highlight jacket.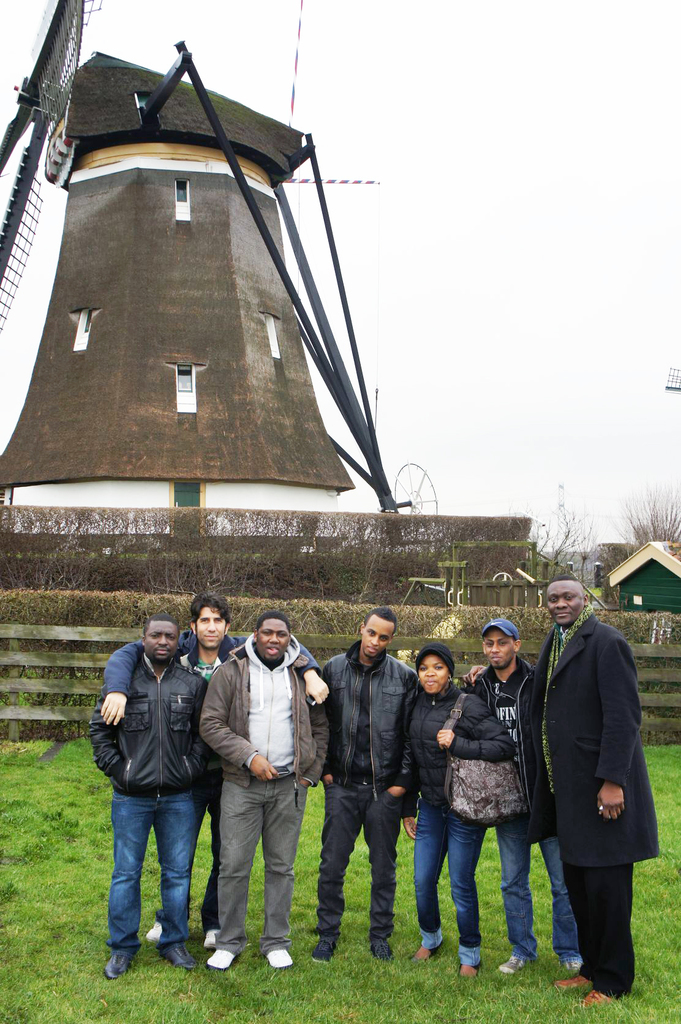
Highlighted region: left=193, top=630, right=335, bottom=786.
